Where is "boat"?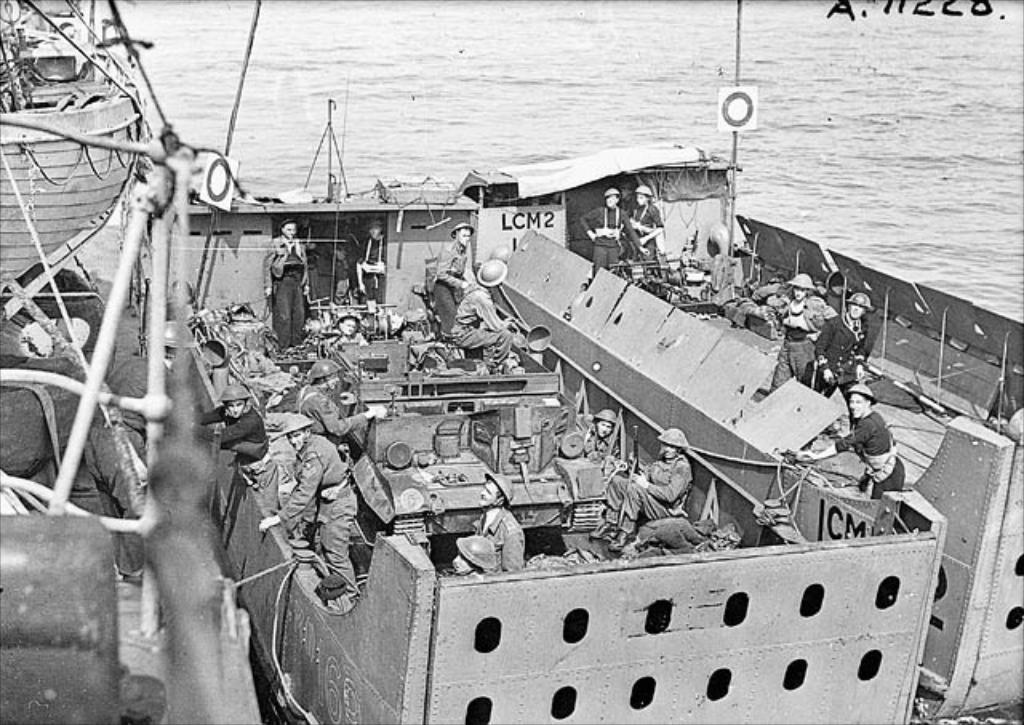
locate(0, 0, 1022, 723).
